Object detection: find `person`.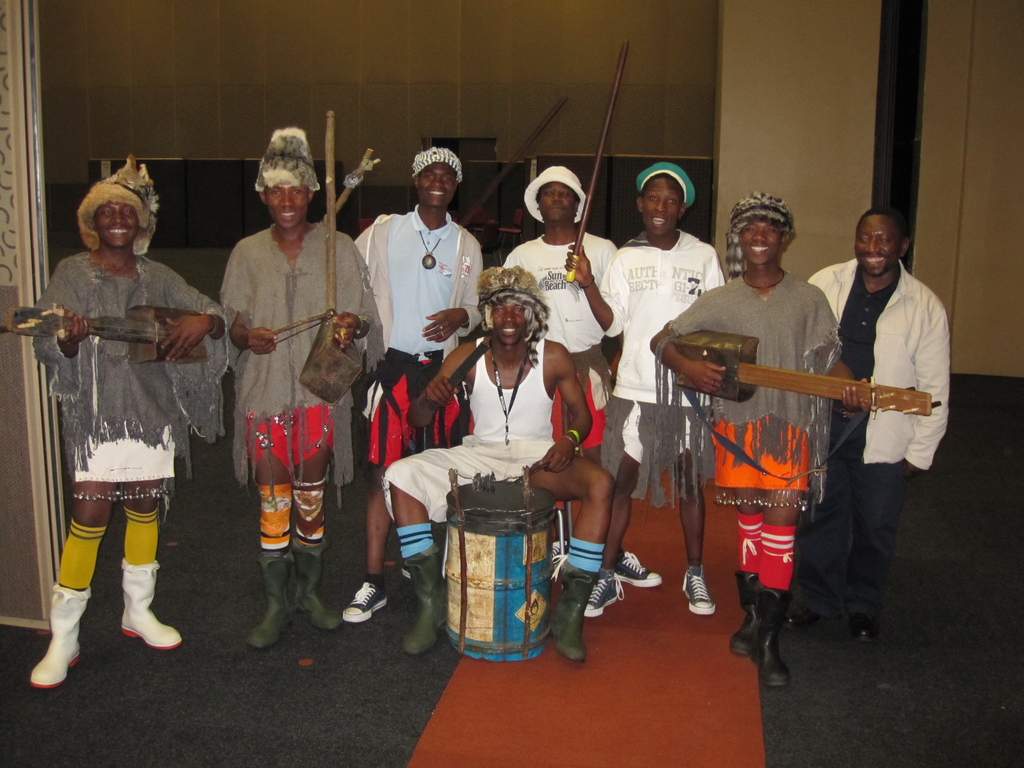
box(809, 200, 947, 642).
